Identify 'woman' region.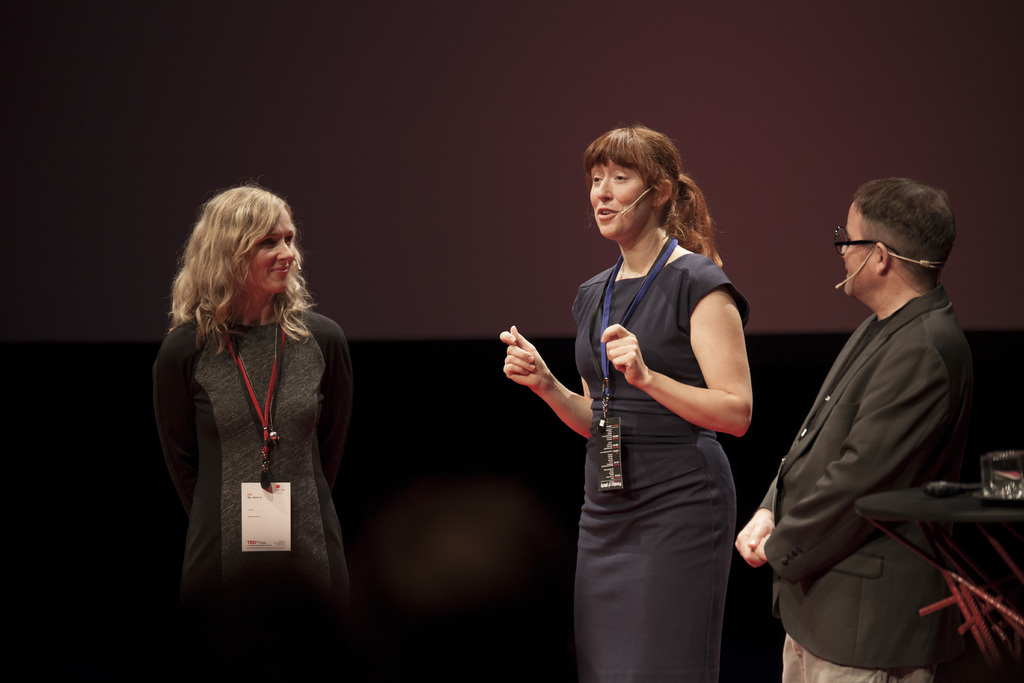
Region: {"x1": 147, "y1": 182, "x2": 356, "y2": 682}.
